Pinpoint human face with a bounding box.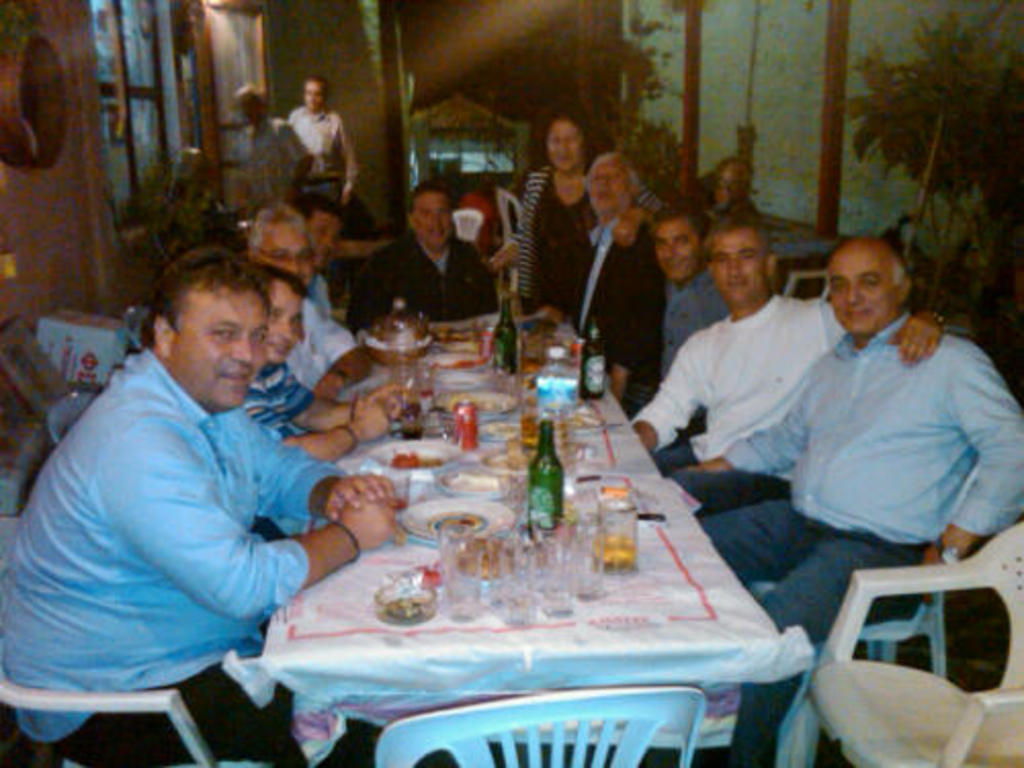
crop(262, 221, 311, 291).
